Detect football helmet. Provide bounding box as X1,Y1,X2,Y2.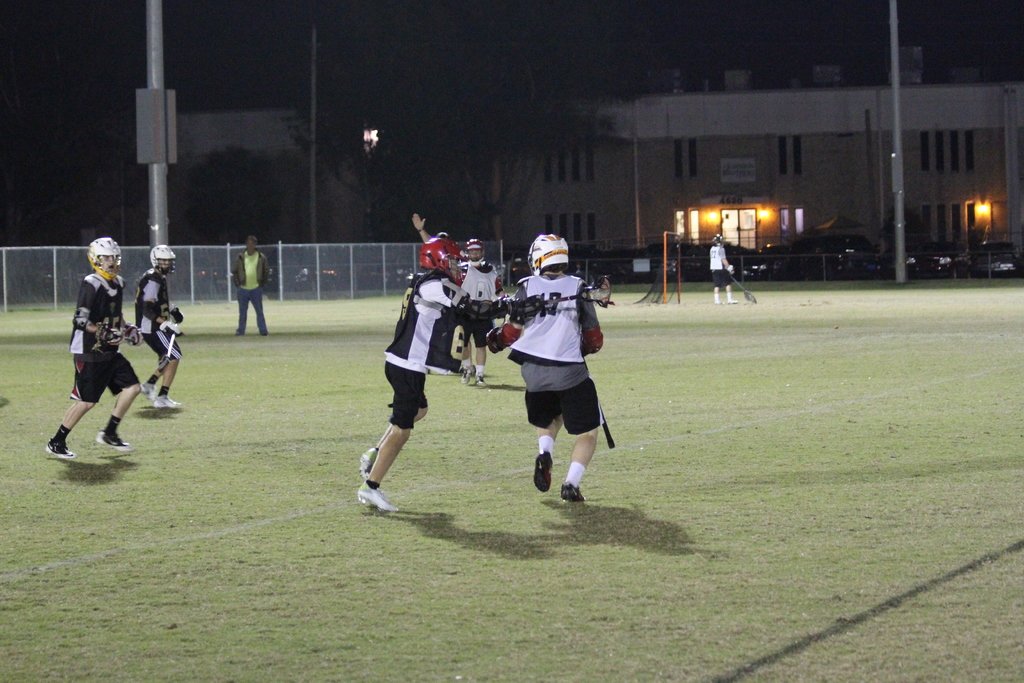
710,231,726,247.
